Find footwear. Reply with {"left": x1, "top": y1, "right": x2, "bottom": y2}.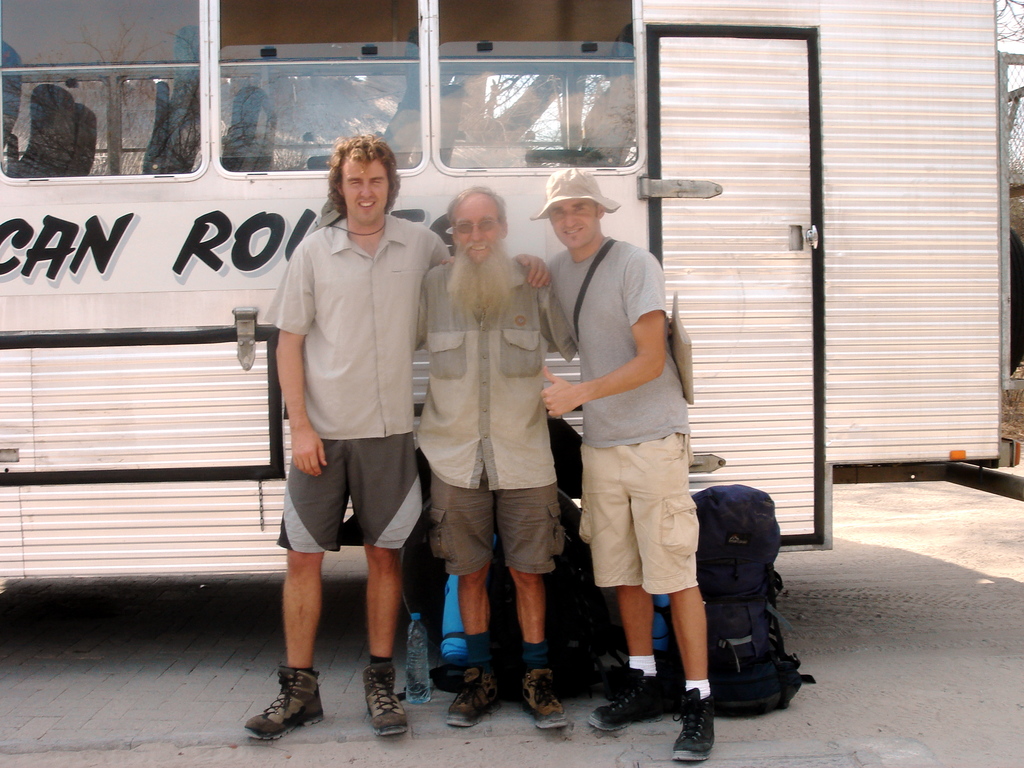
{"left": 449, "top": 666, "right": 502, "bottom": 723}.
